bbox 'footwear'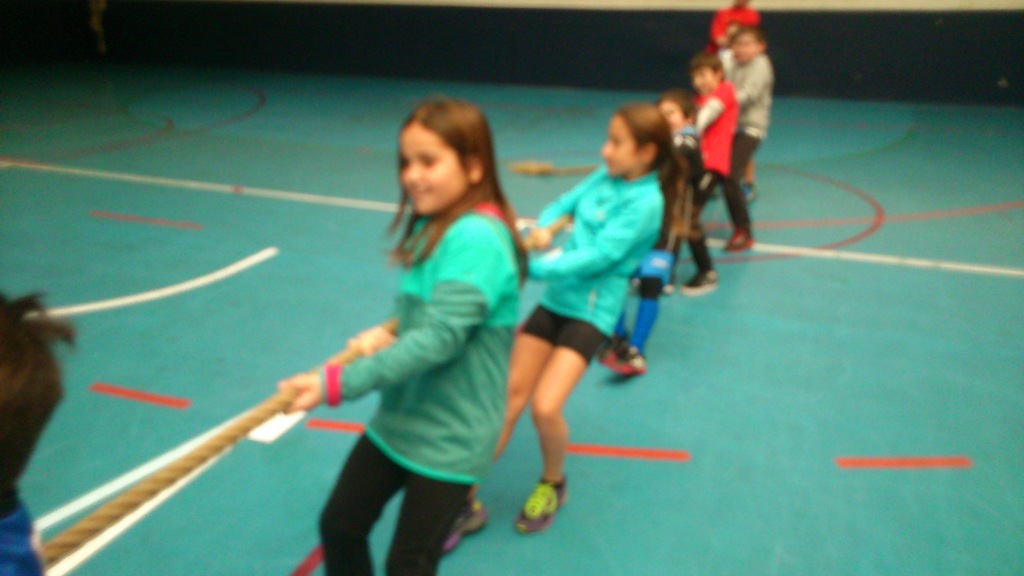
605, 341, 647, 375
